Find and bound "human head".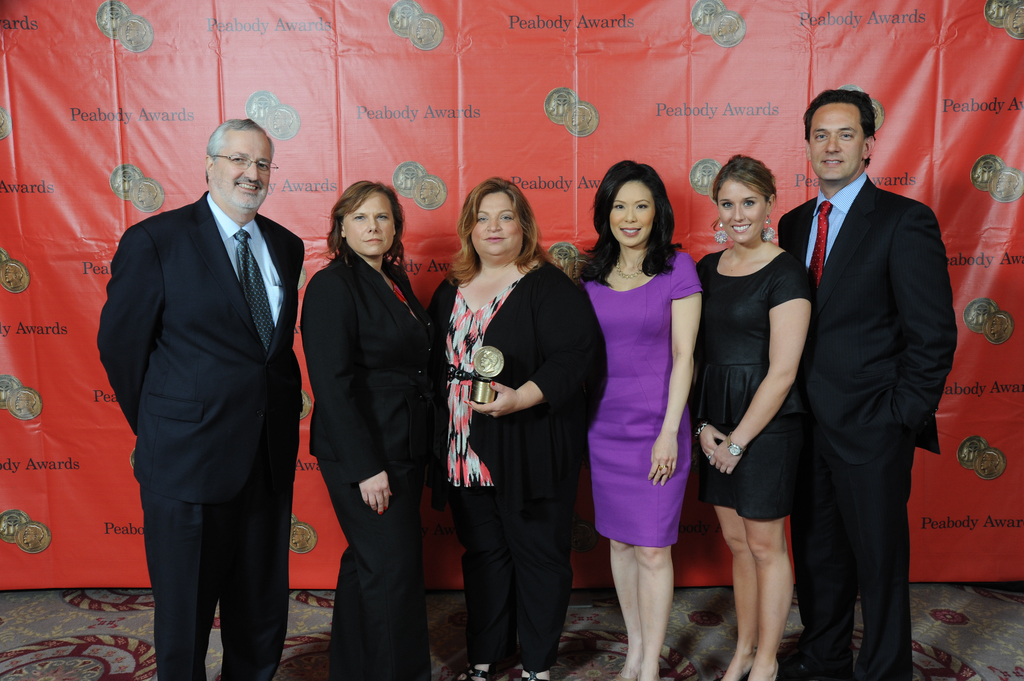
Bound: 203, 117, 279, 210.
